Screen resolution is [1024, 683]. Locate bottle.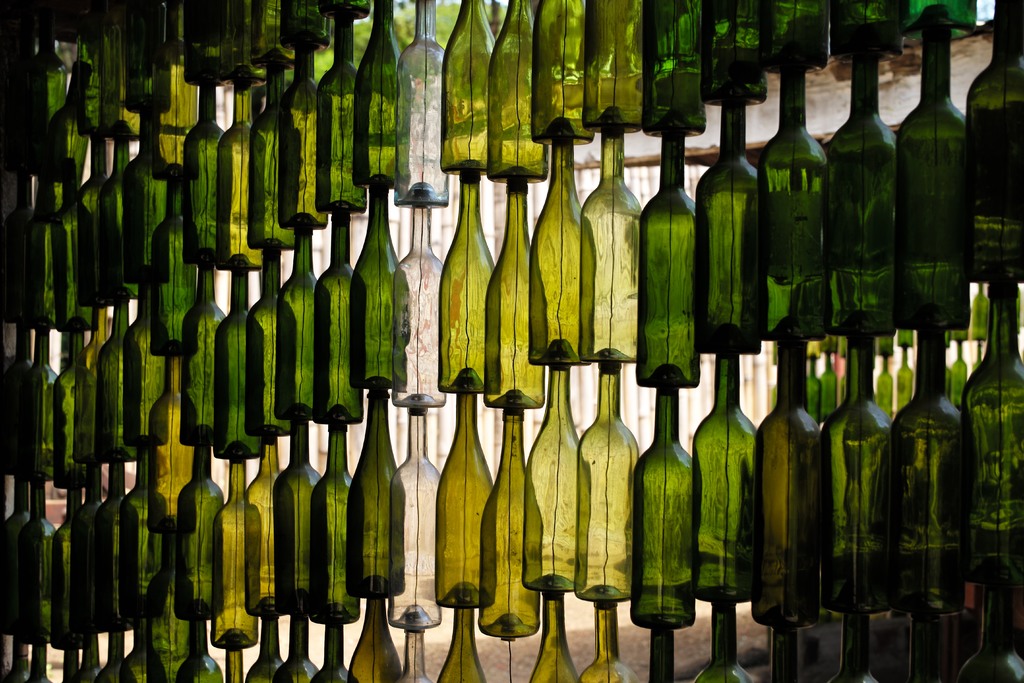
l=344, t=383, r=406, b=602.
